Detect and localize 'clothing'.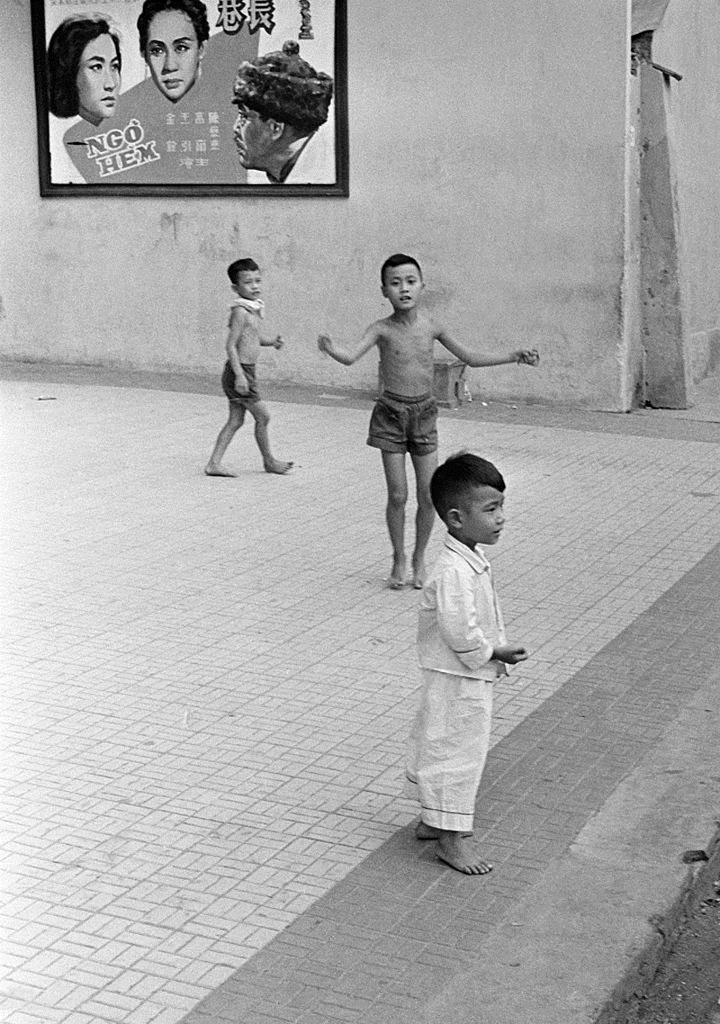
Localized at (x1=216, y1=355, x2=262, y2=409).
